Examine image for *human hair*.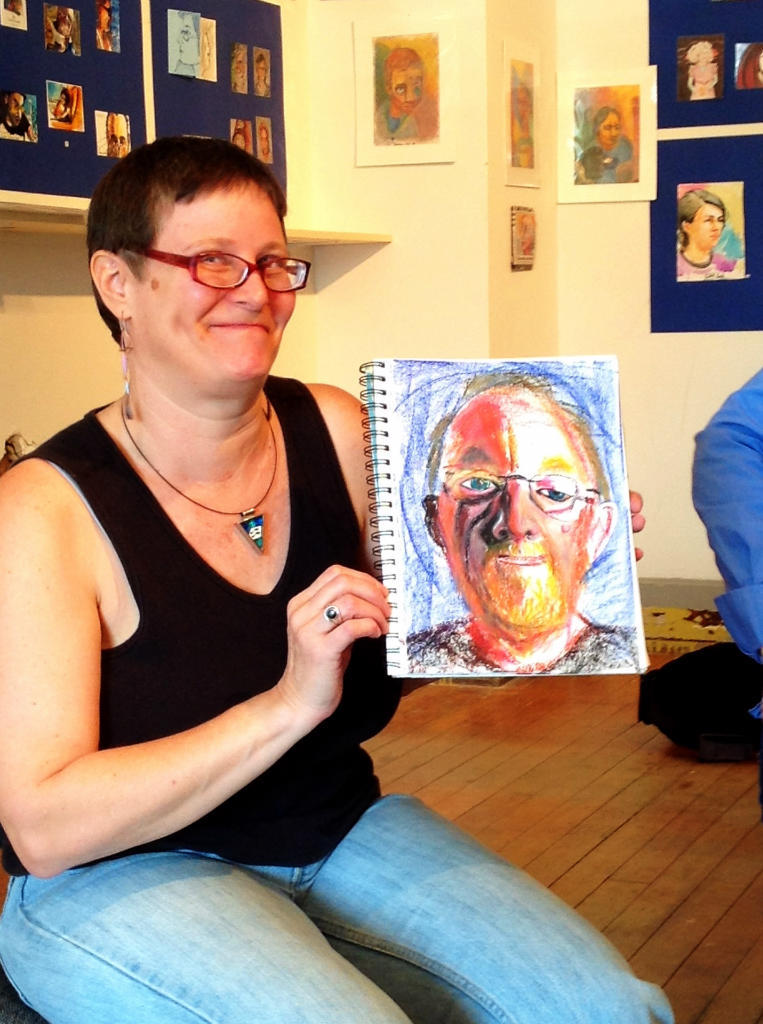
Examination result: [7,89,28,107].
